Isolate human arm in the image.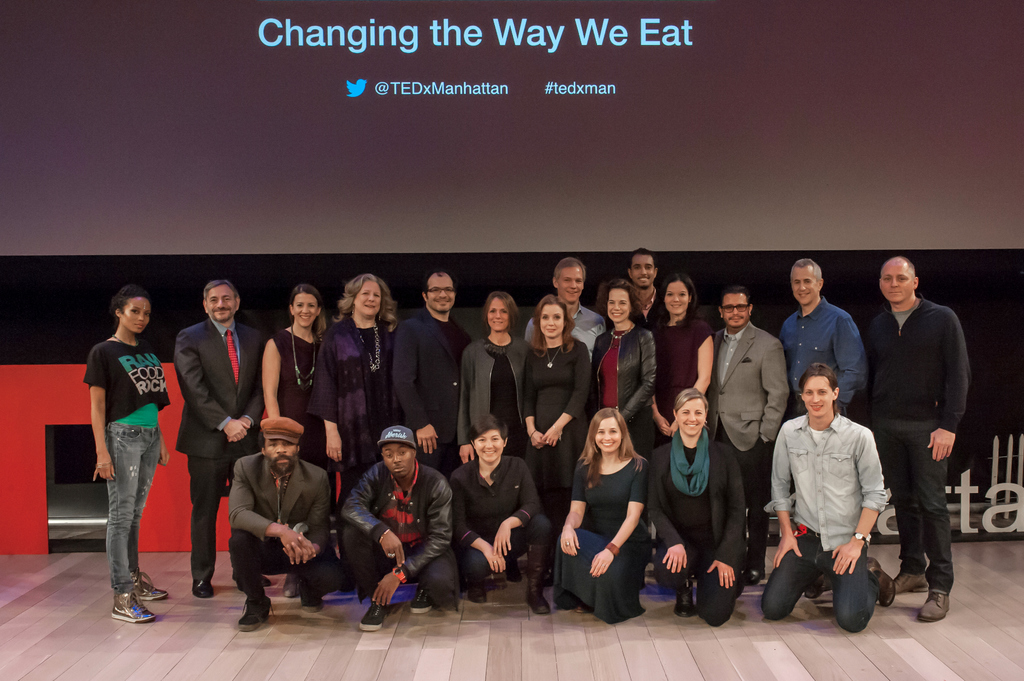
Isolated region: (758, 352, 792, 445).
